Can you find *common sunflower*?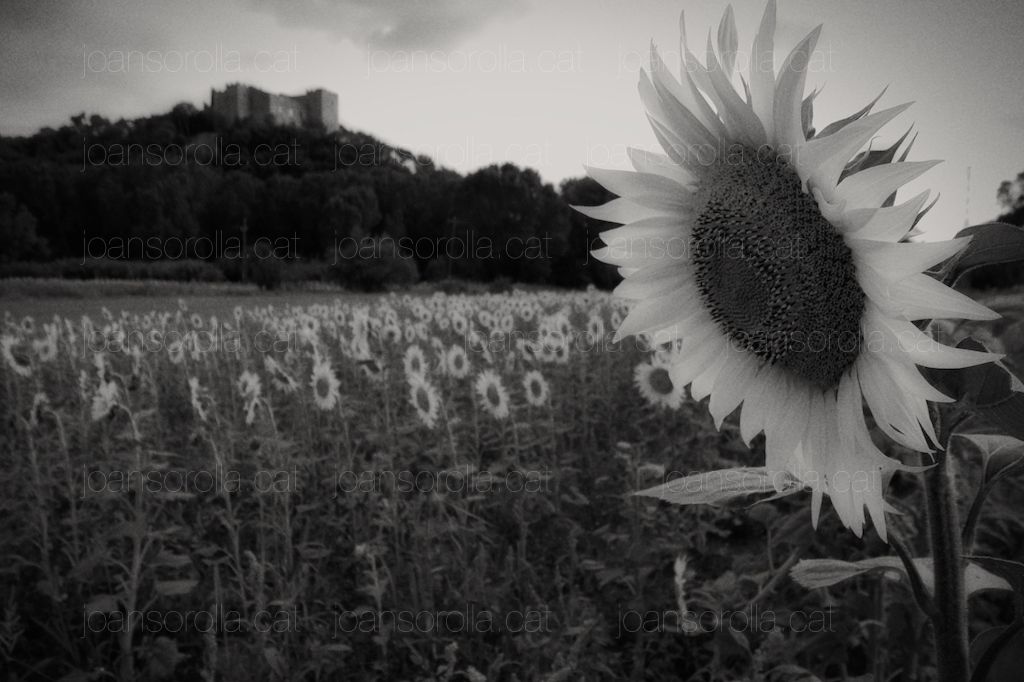
Yes, bounding box: <bbox>95, 382, 120, 421</bbox>.
